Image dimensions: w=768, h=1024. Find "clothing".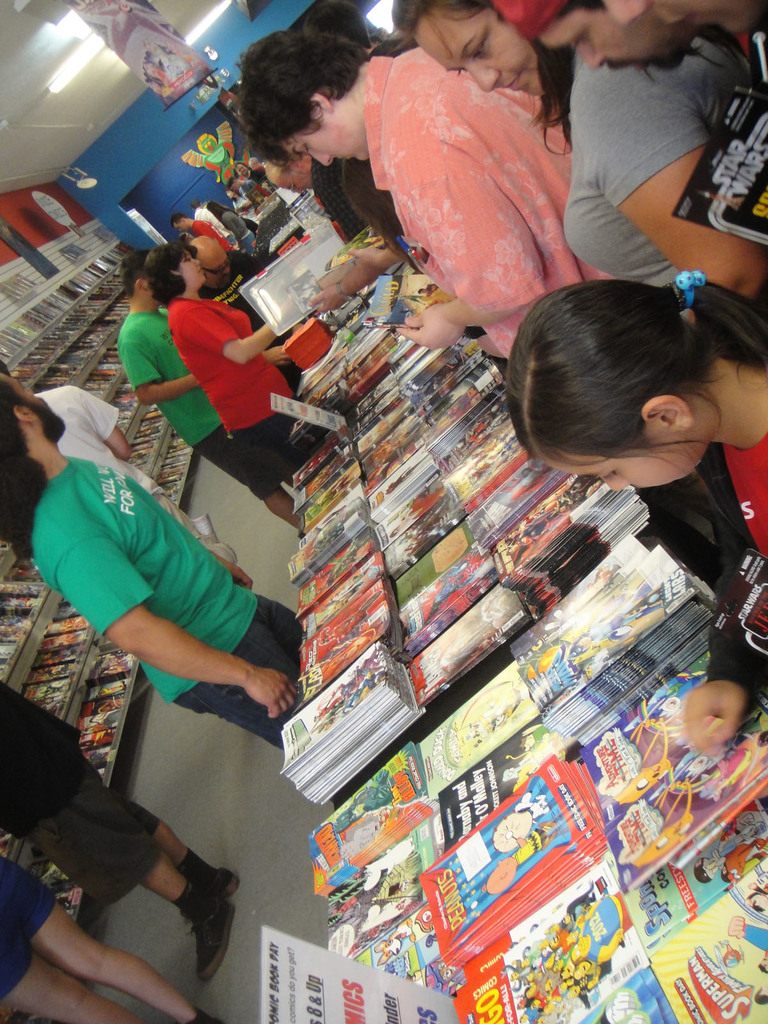
BBox(369, 46, 623, 363).
